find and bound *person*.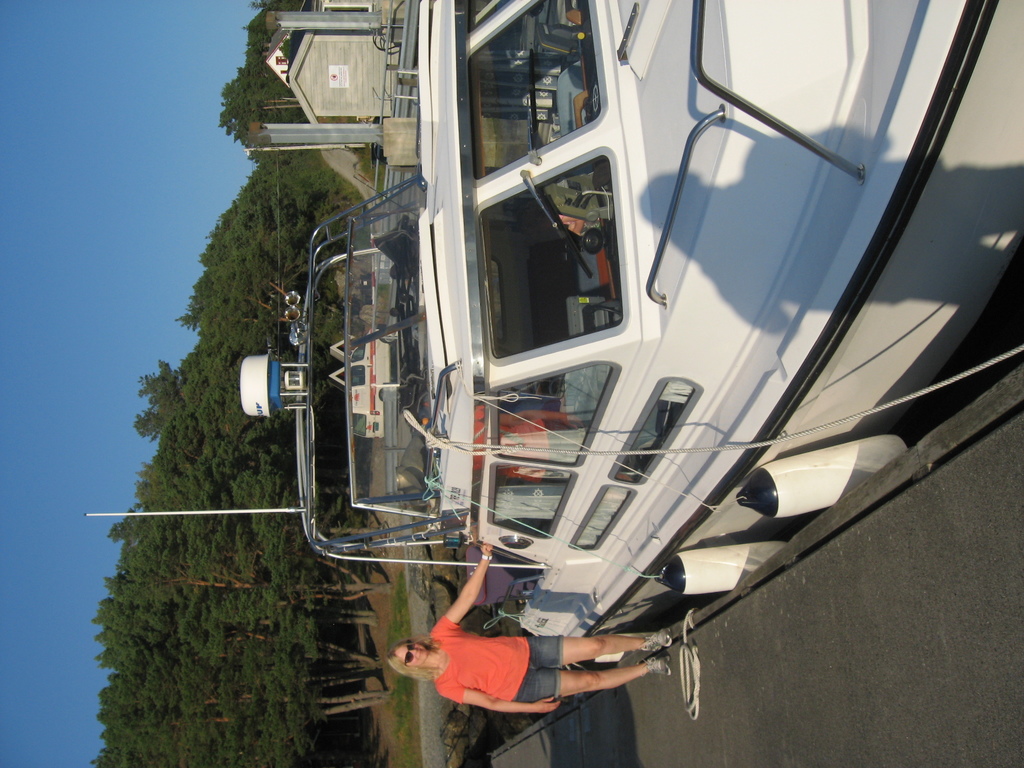
Bound: detection(391, 541, 678, 715).
